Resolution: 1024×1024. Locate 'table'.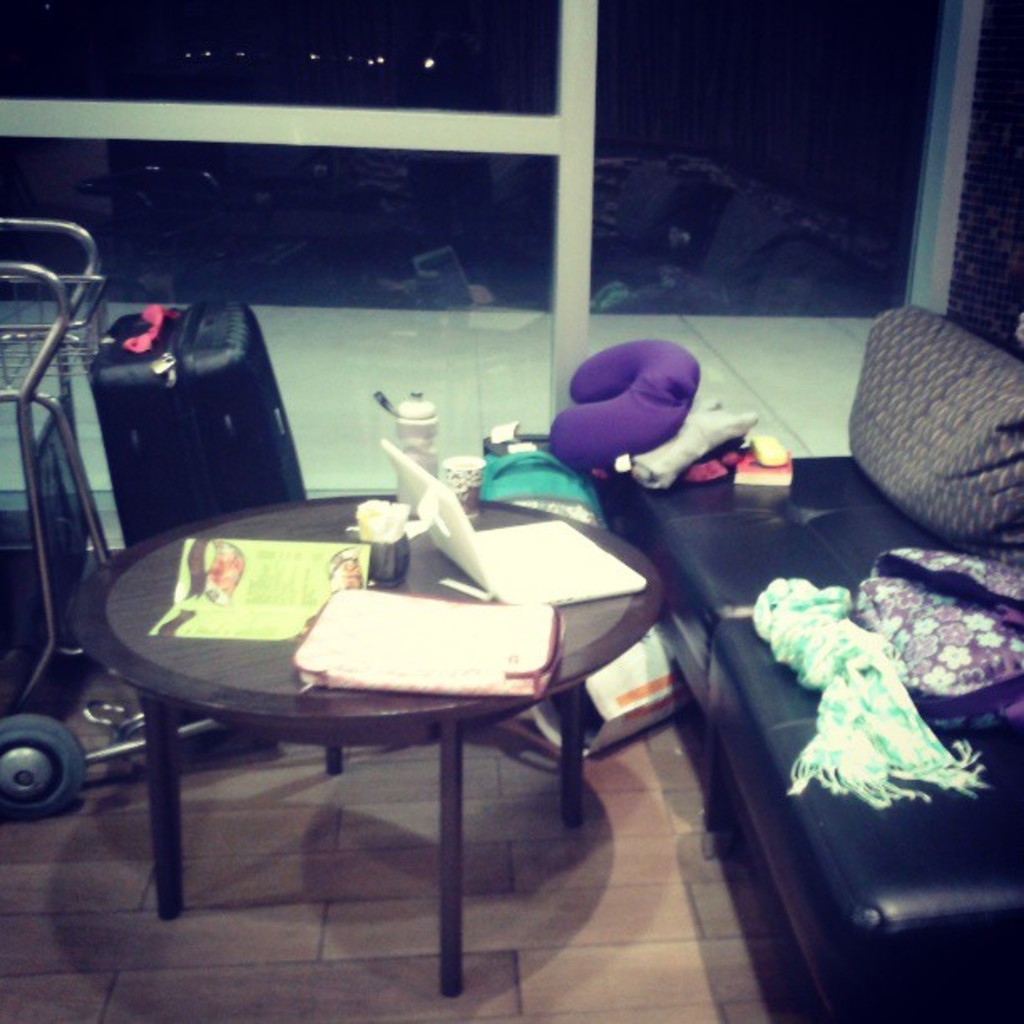
[77, 487, 666, 1001].
